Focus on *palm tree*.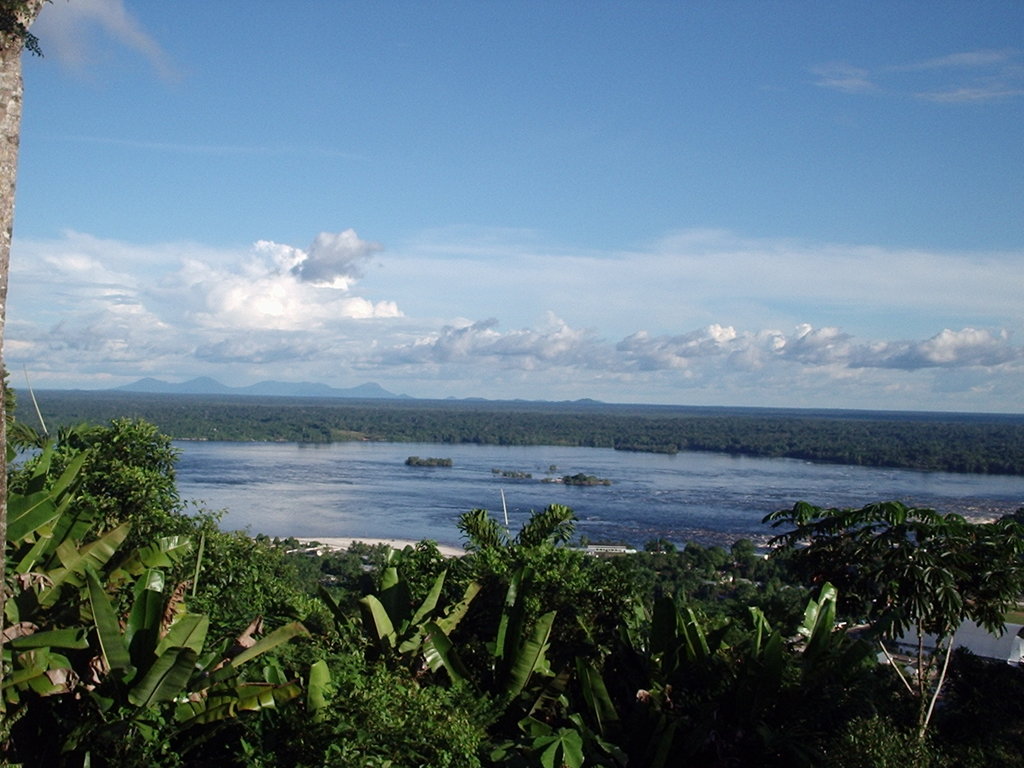
Focused at [460,520,560,627].
